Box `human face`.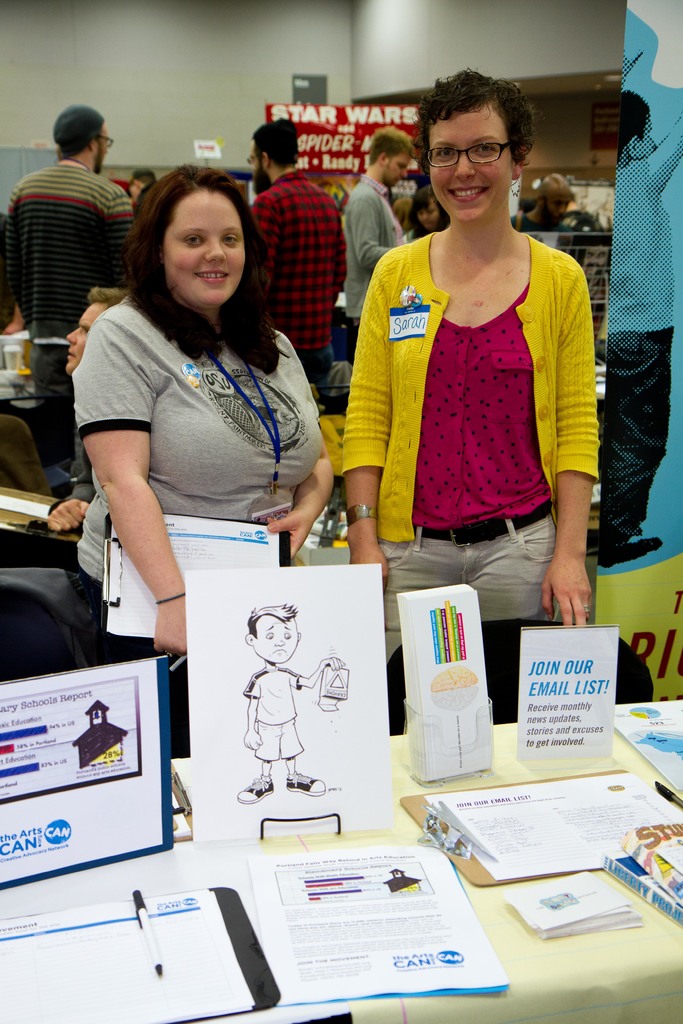
{"left": 429, "top": 116, "right": 513, "bottom": 223}.
